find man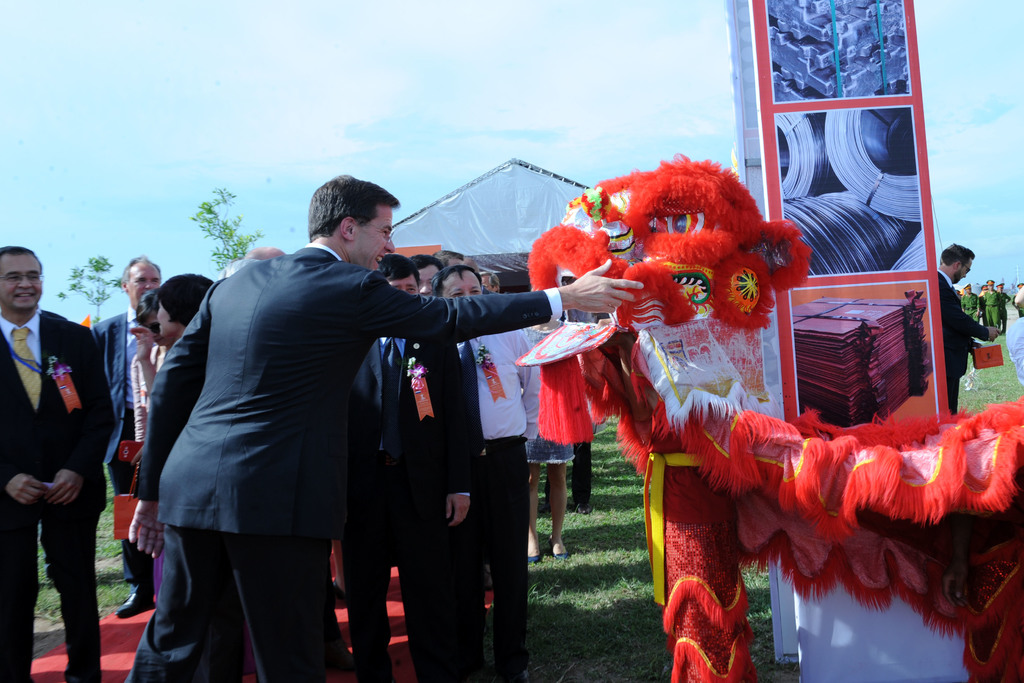
(984, 279, 1000, 335)
